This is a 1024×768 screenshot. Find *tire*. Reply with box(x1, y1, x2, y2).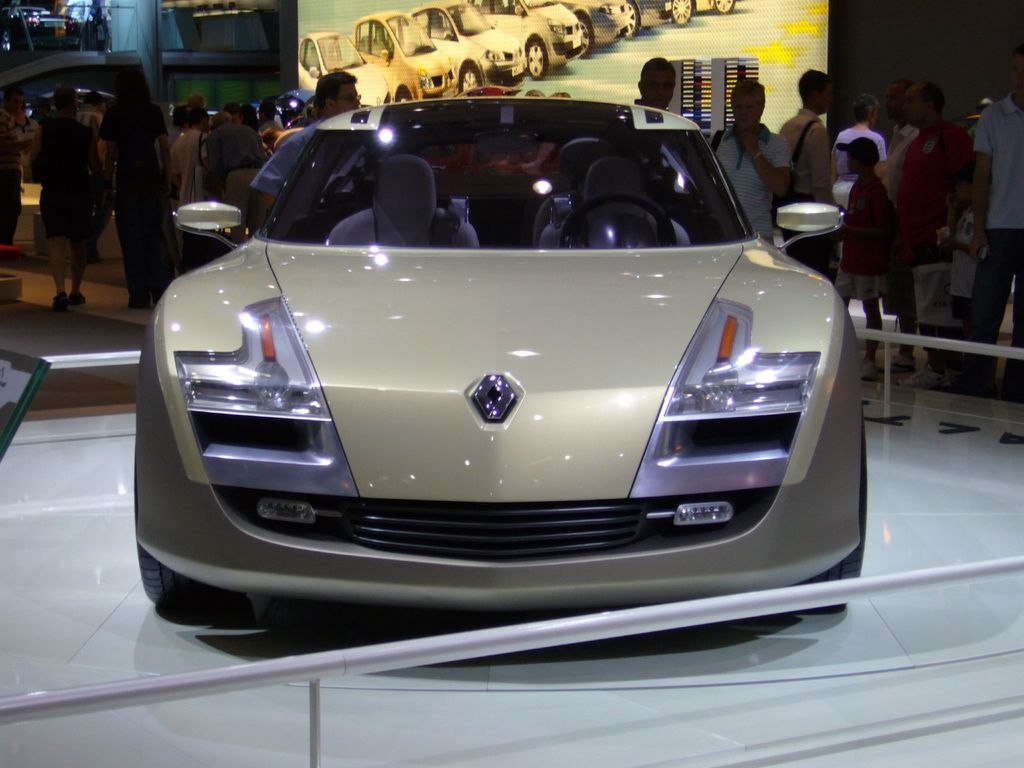
box(131, 542, 221, 616).
